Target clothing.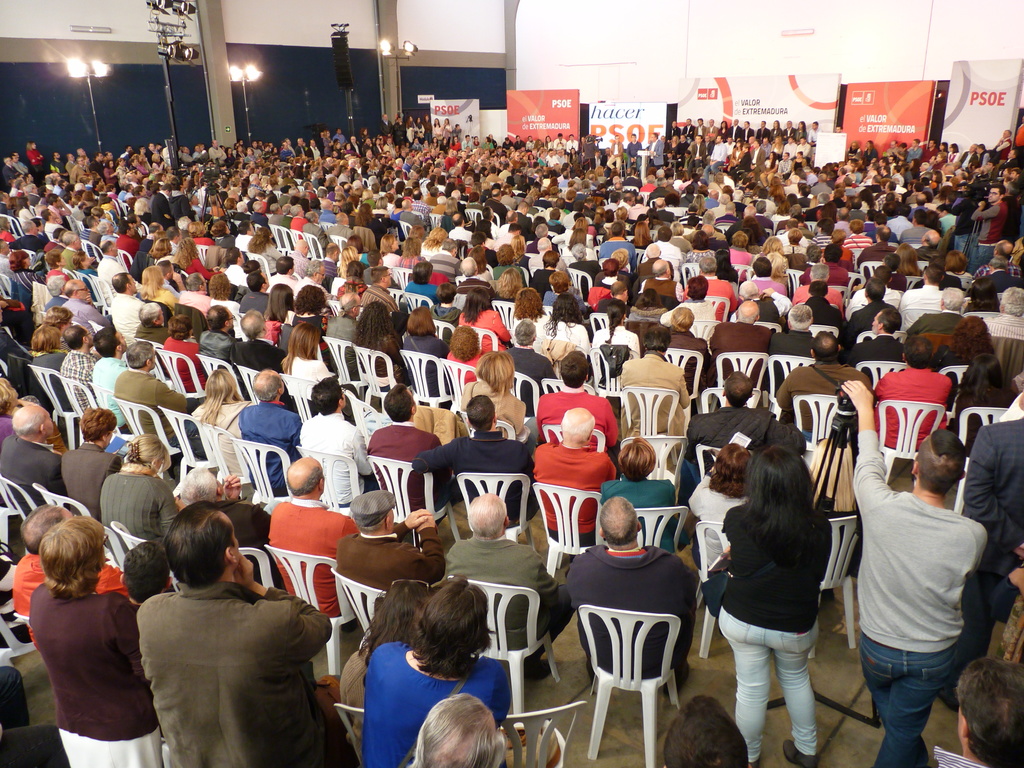
Target region: box=[353, 332, 404, 392].
